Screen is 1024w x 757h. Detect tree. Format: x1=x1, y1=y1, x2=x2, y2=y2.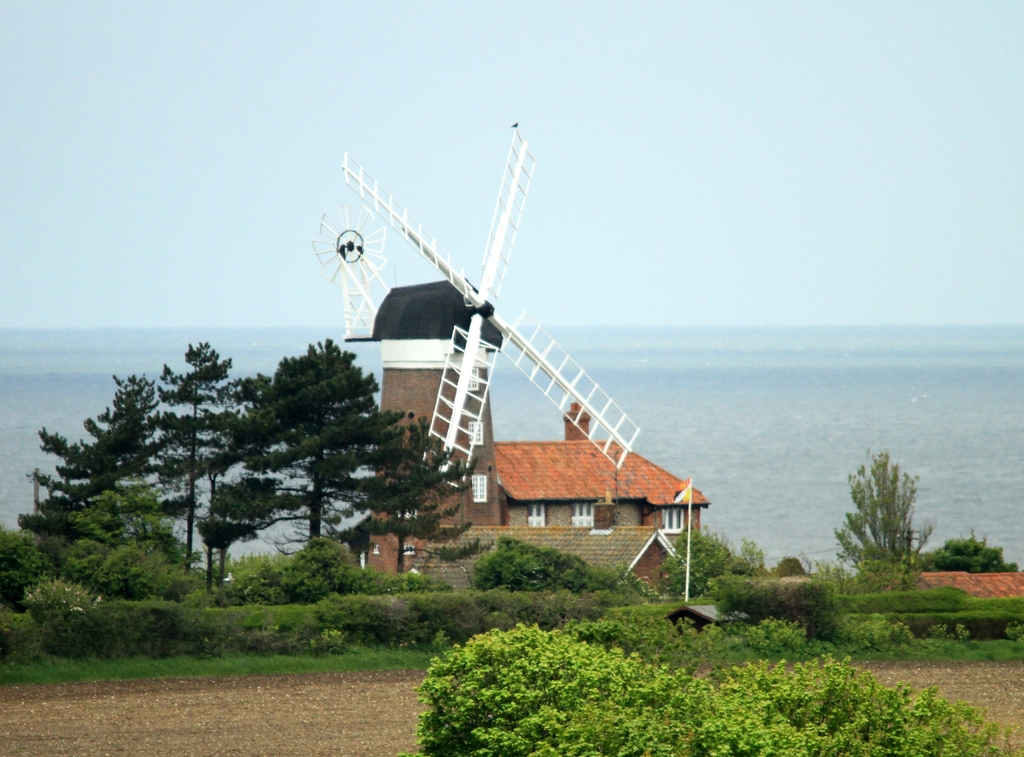
x1=660, y1=511, x2=785, y2=614.
